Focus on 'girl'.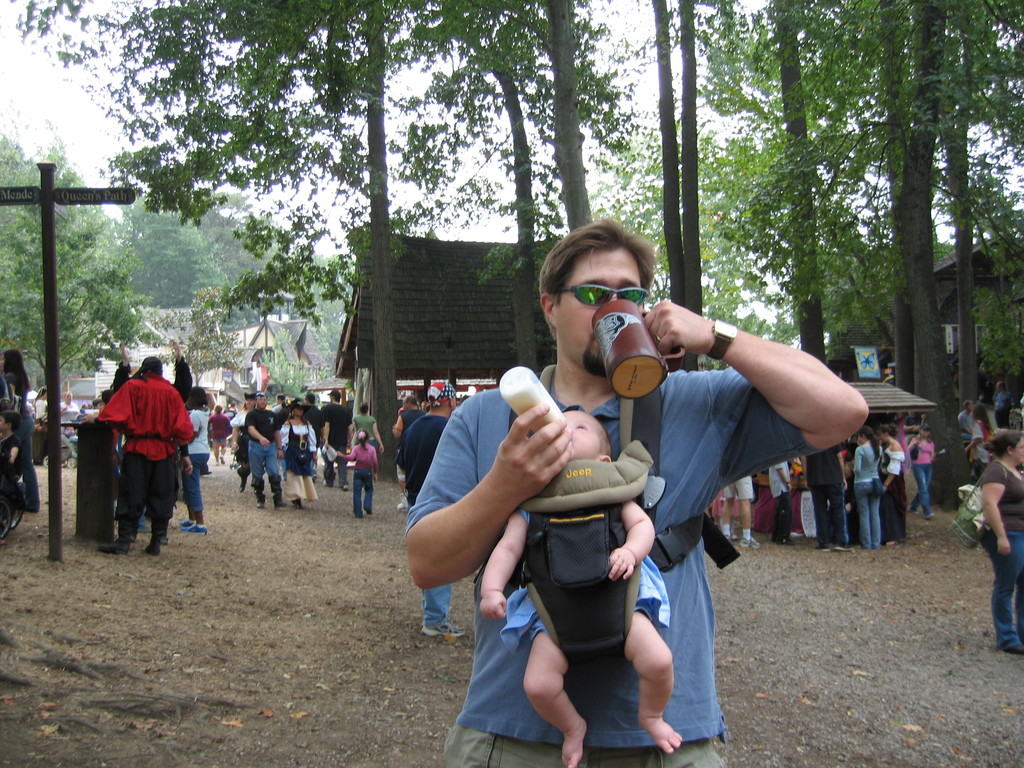
Focused at [909, 421, 936, 520].
